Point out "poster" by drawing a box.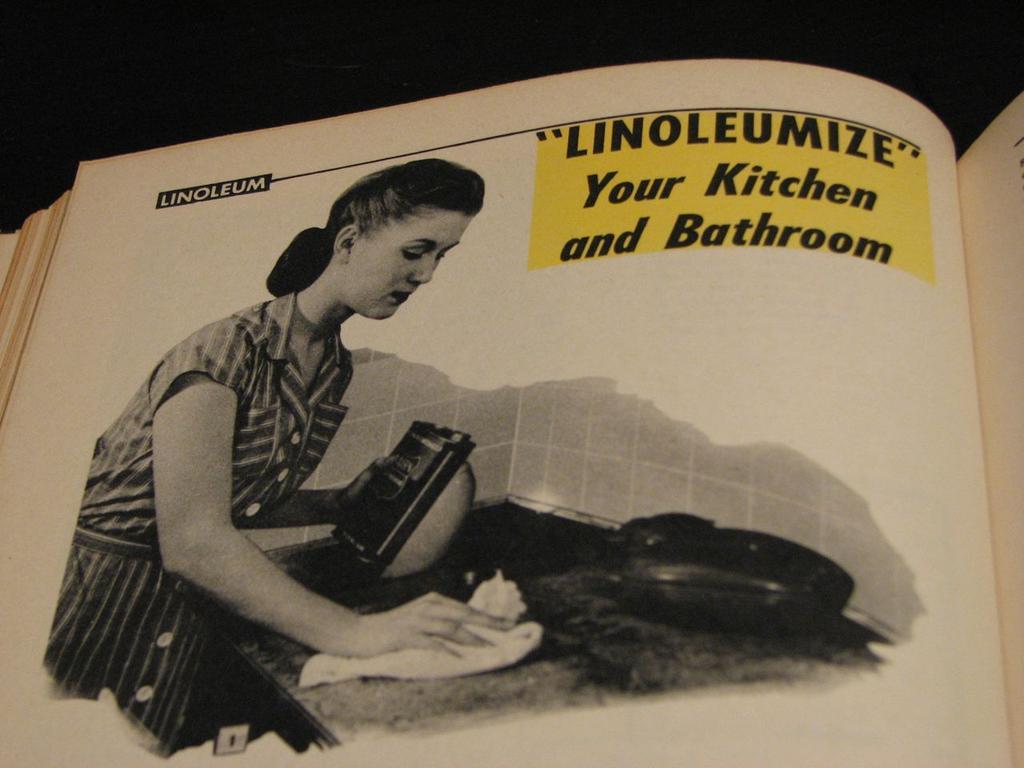
box=[0, 0, 1023, 767].
